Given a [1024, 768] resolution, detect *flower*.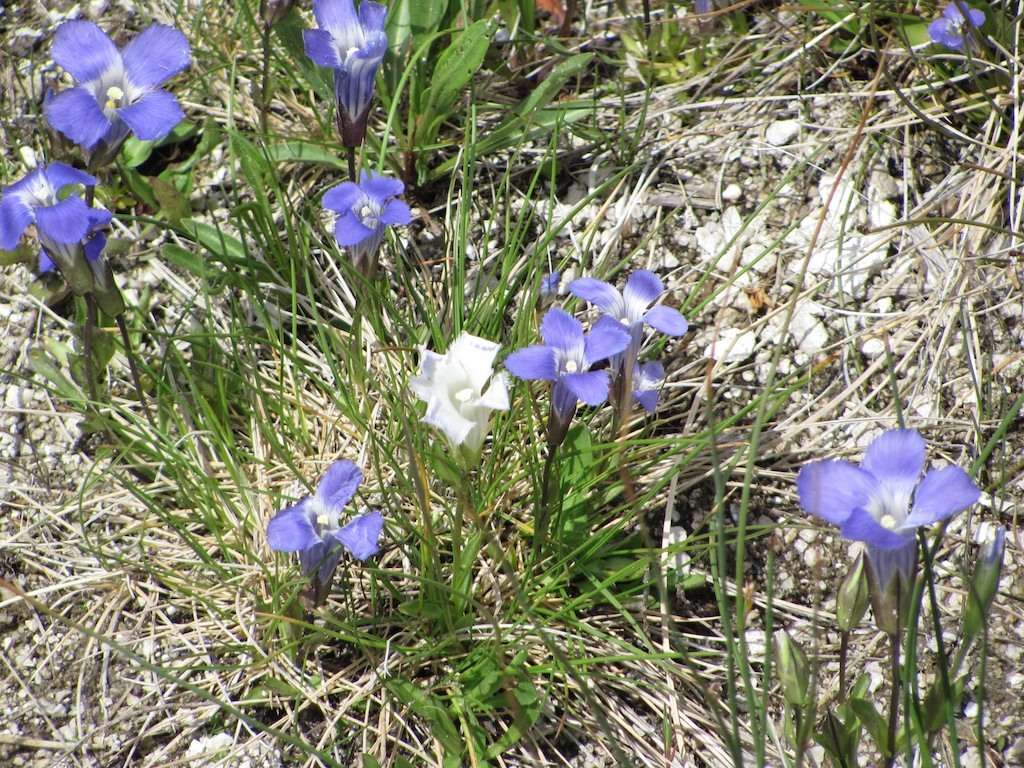
crop(921, 0, 994, 48).
